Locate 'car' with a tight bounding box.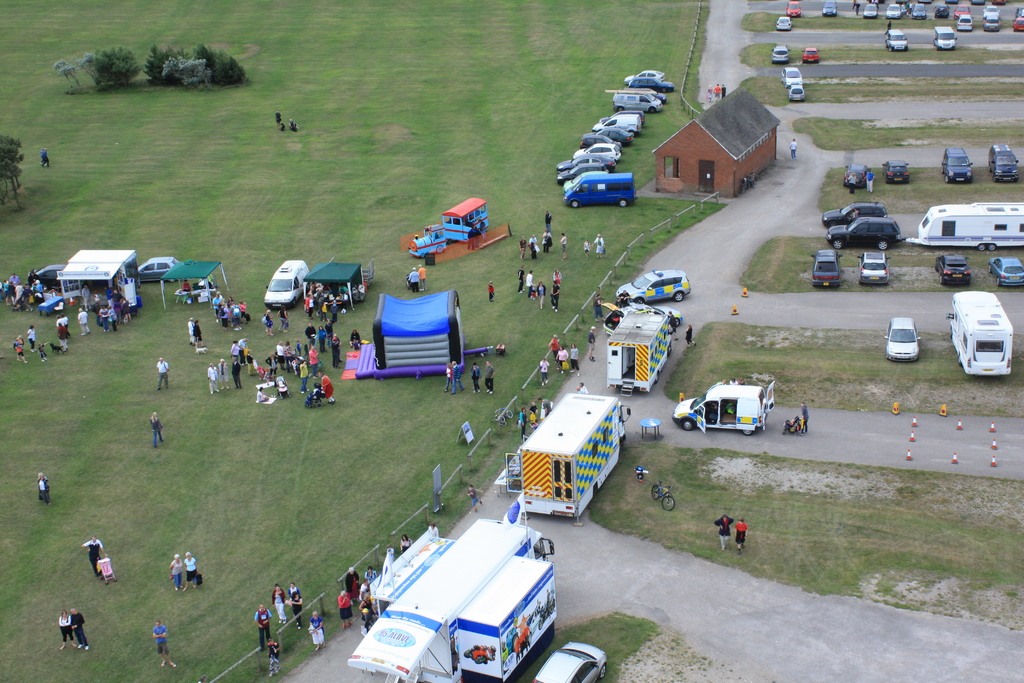
select_region(957, 17, 973, 33).
